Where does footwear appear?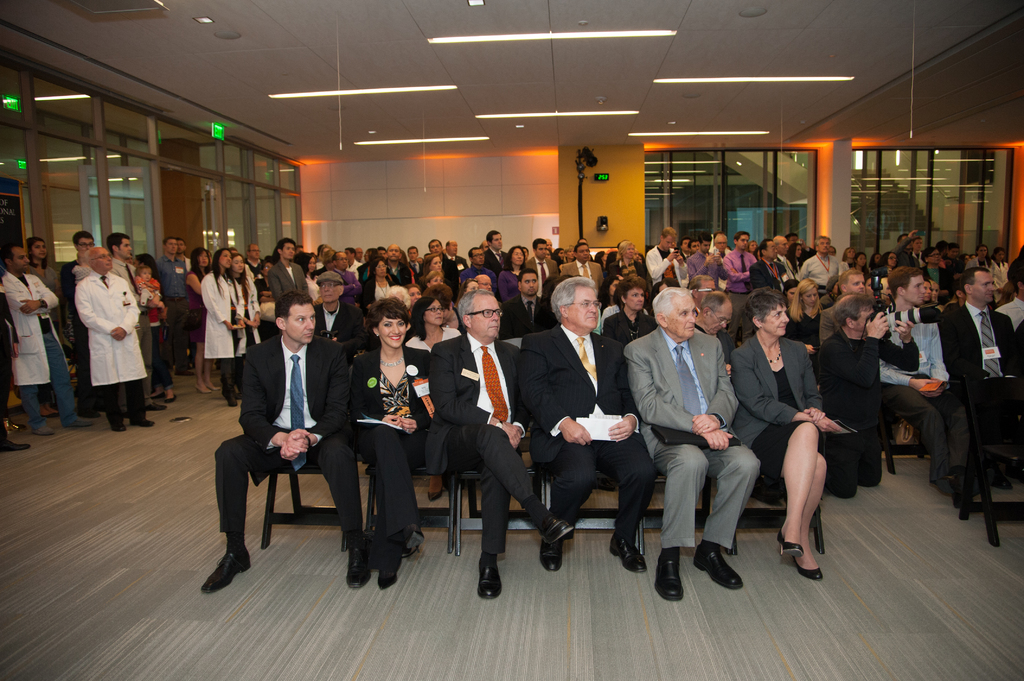
Appears at detection(477, 561, 500, 598).
